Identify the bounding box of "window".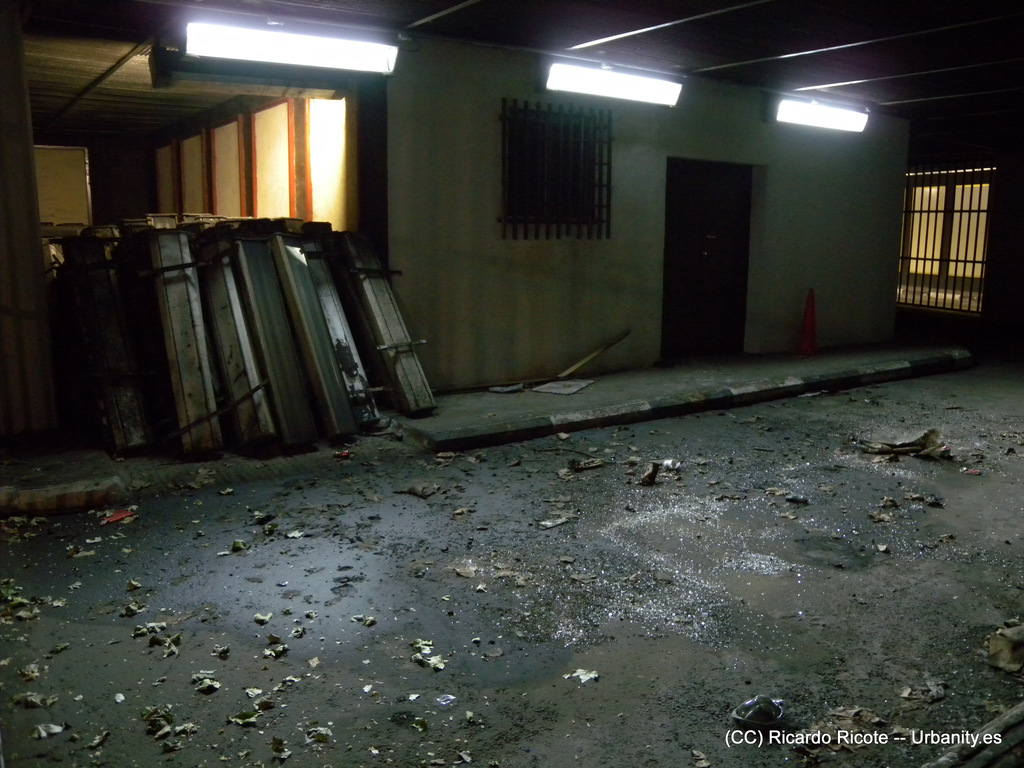
(181, 136, 209, 216).
